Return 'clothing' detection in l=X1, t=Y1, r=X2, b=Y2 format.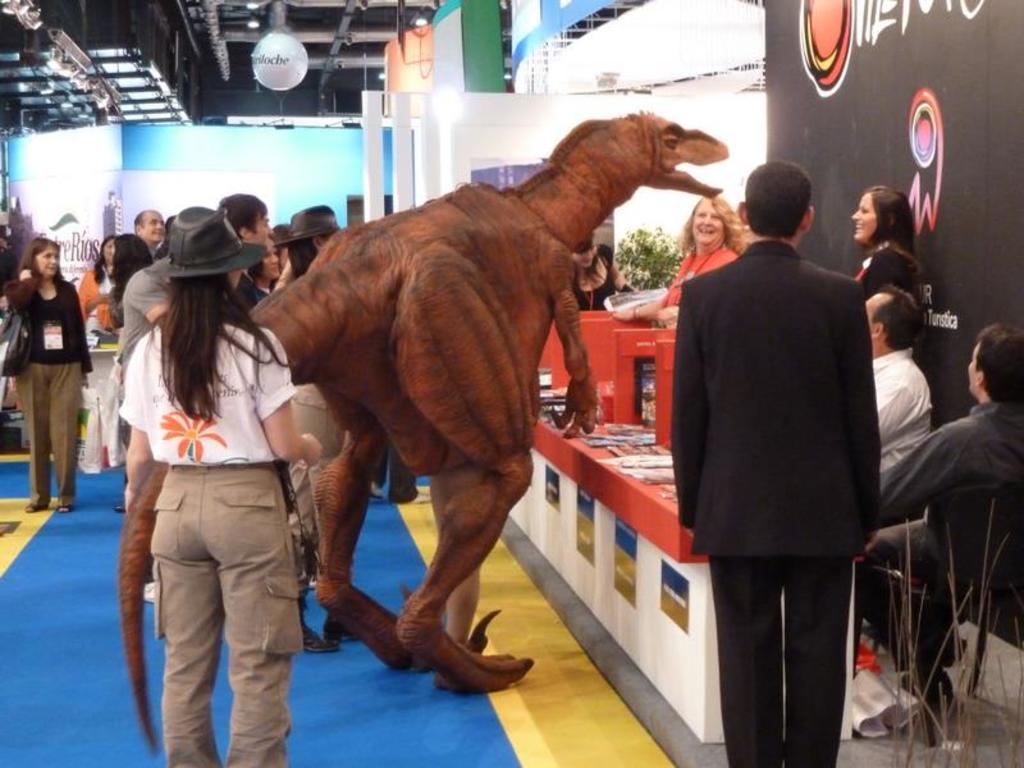
l=881, t=398, r=1023, b=573.
